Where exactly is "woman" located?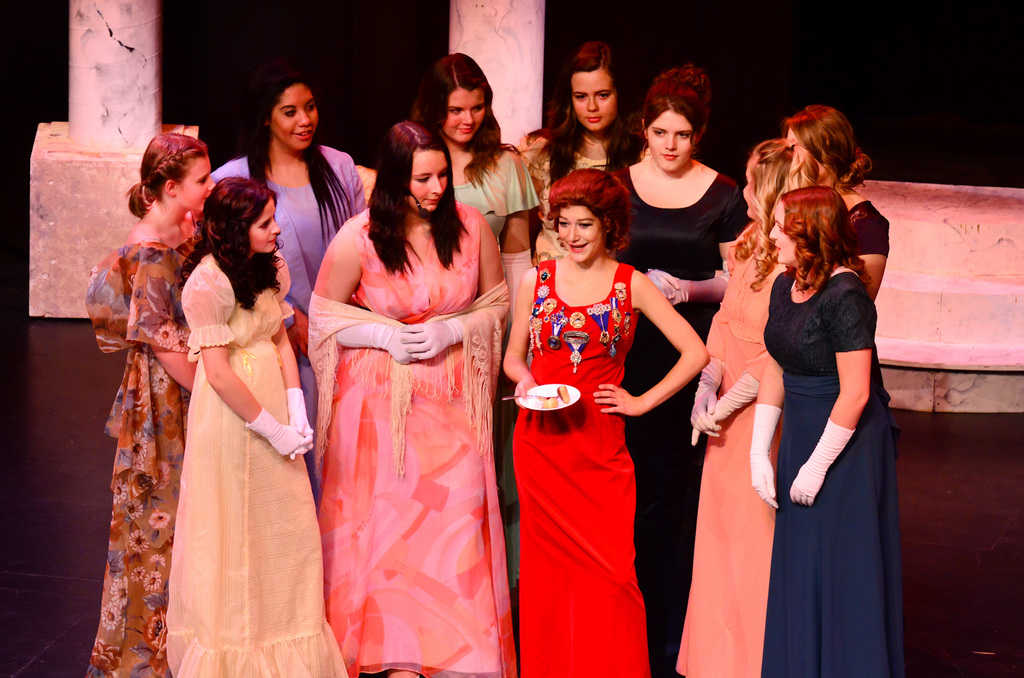
Its bounding box is (x1=777, y1=107, x2=891, y2=306).
